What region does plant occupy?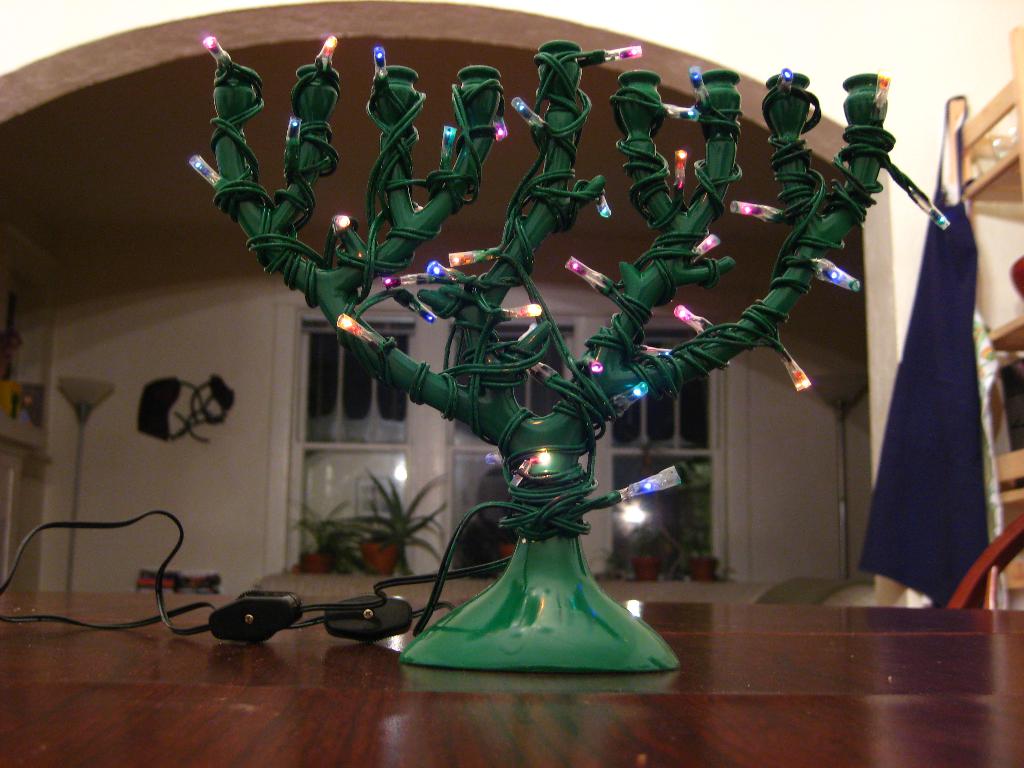
x1=280, y1=504, x2=355, y2=582.
